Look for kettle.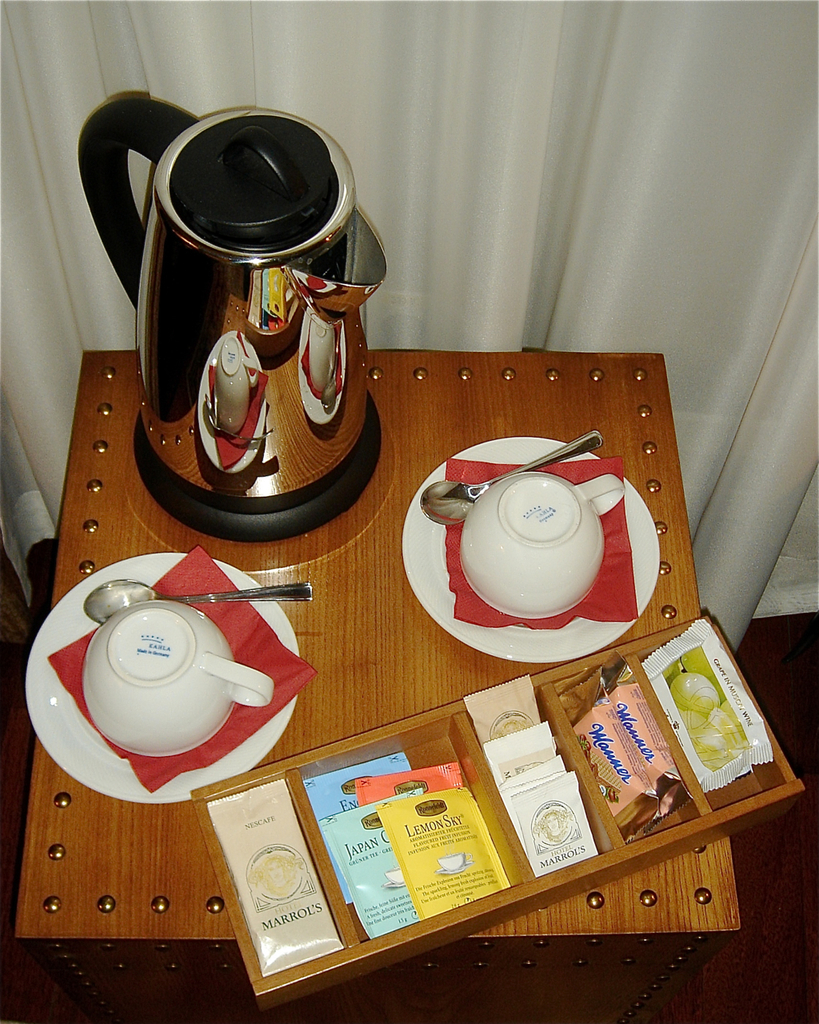
Found: bbox(70, 81, 393, 547).
